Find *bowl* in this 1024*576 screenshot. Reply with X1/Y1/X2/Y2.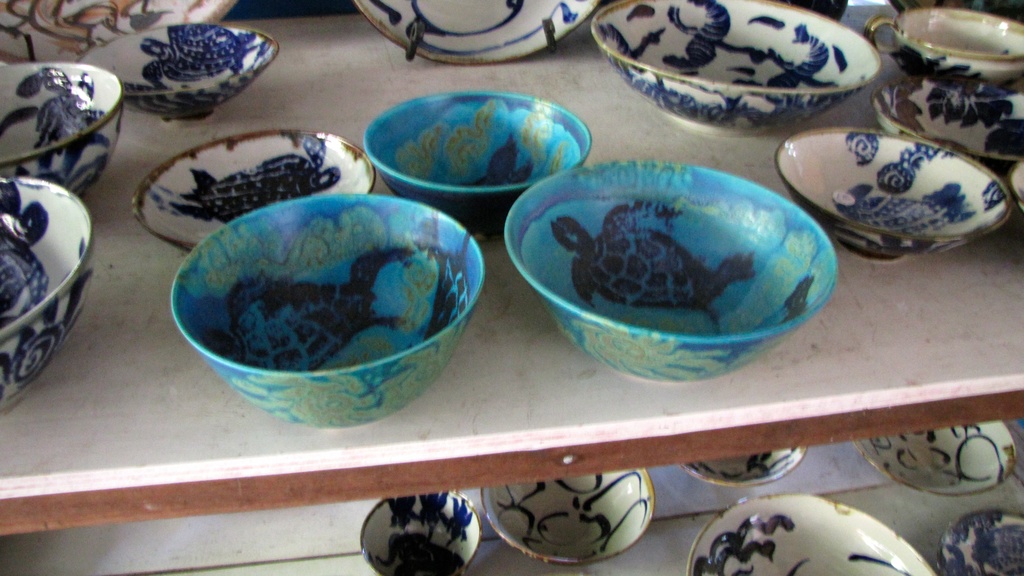
508/162/838/380.
